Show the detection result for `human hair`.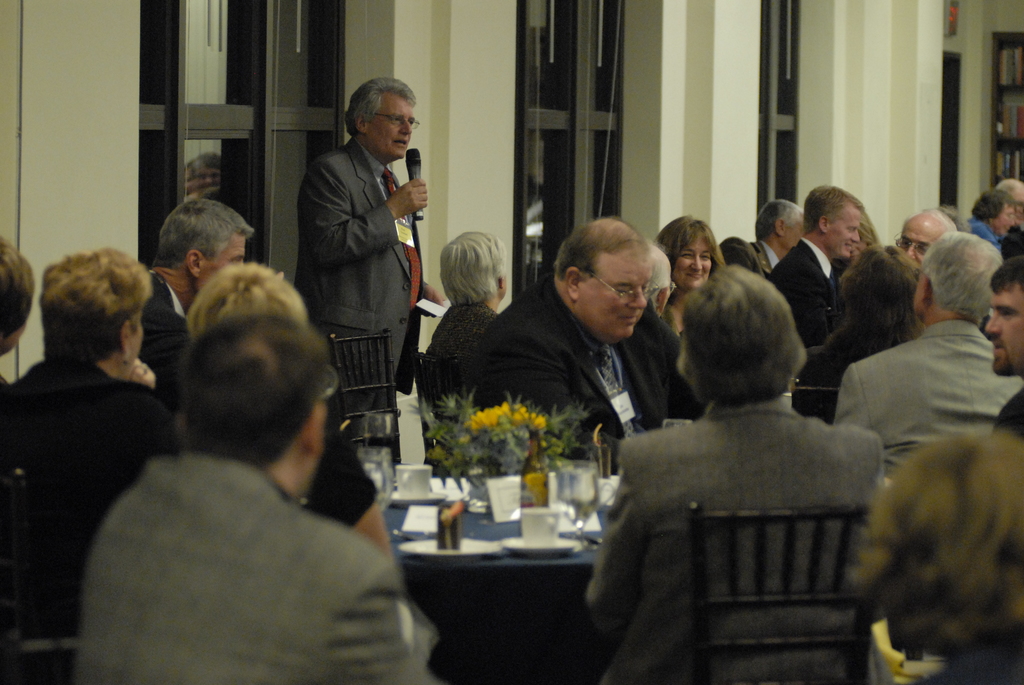
select_region(920, 235, 997, 330).
